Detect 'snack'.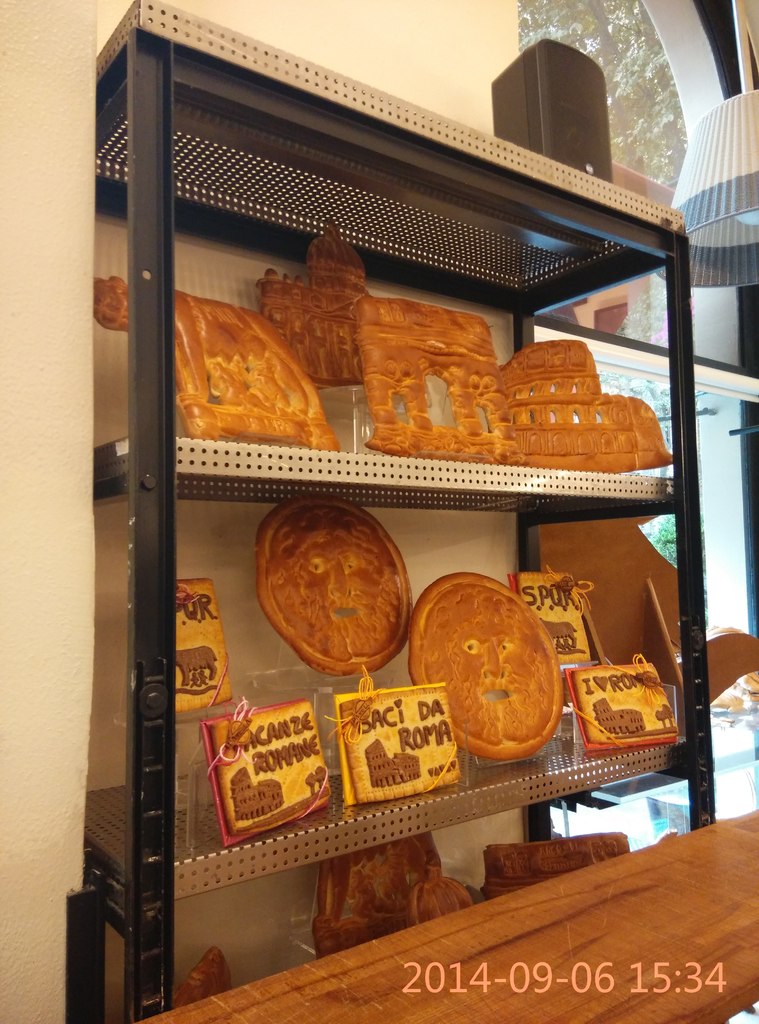
Detected at (x1=358, y1=298, x2=526, y2=455).
